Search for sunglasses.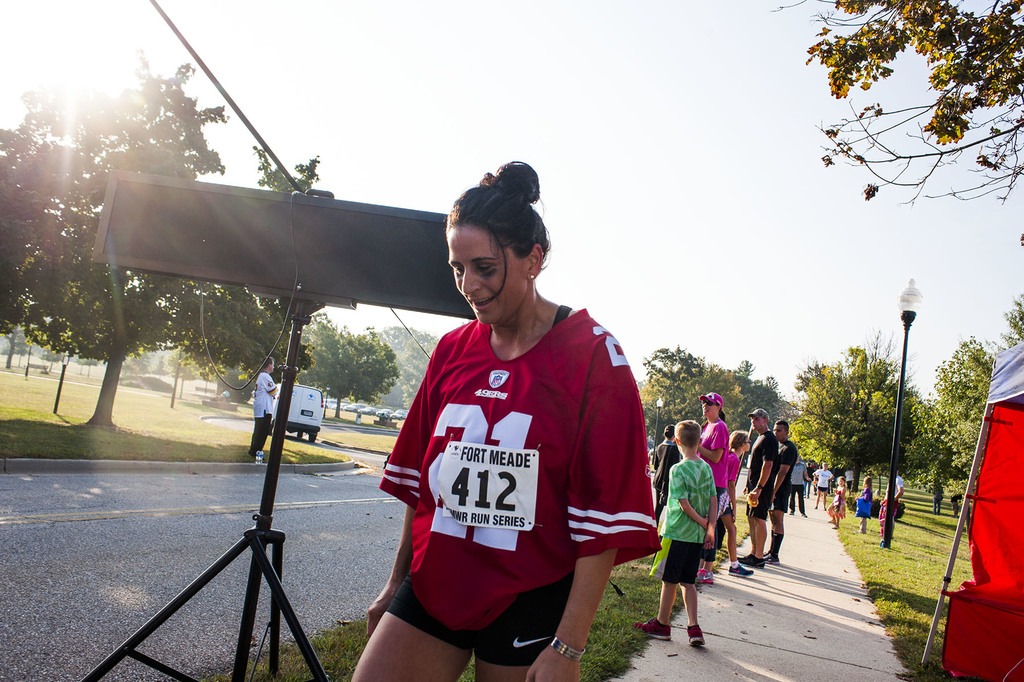
Found at 701 400 715 406.
